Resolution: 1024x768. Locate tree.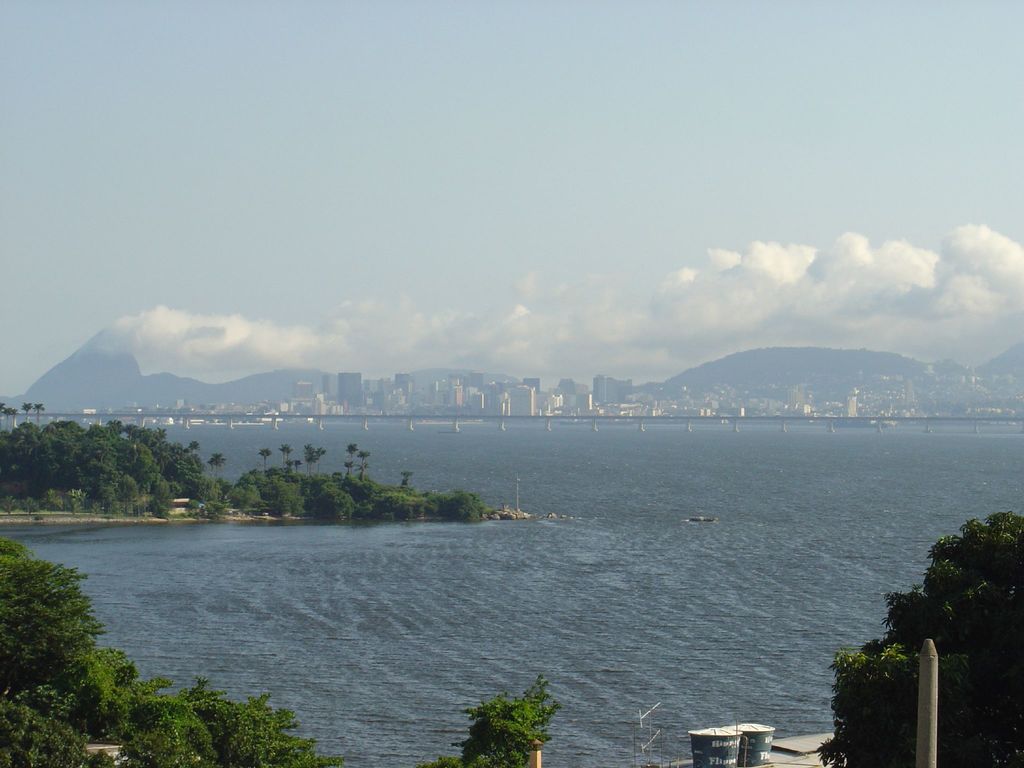
(x1=376, y1=486, x2=406, y2=521).
